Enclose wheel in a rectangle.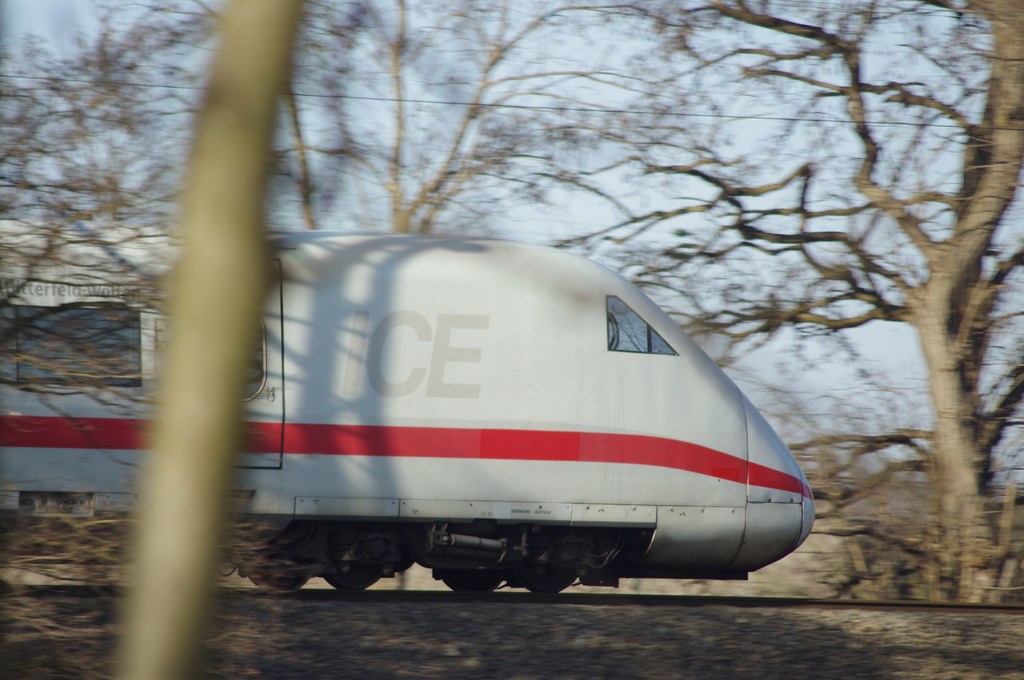
BBox(250, 575, 308, 590).
